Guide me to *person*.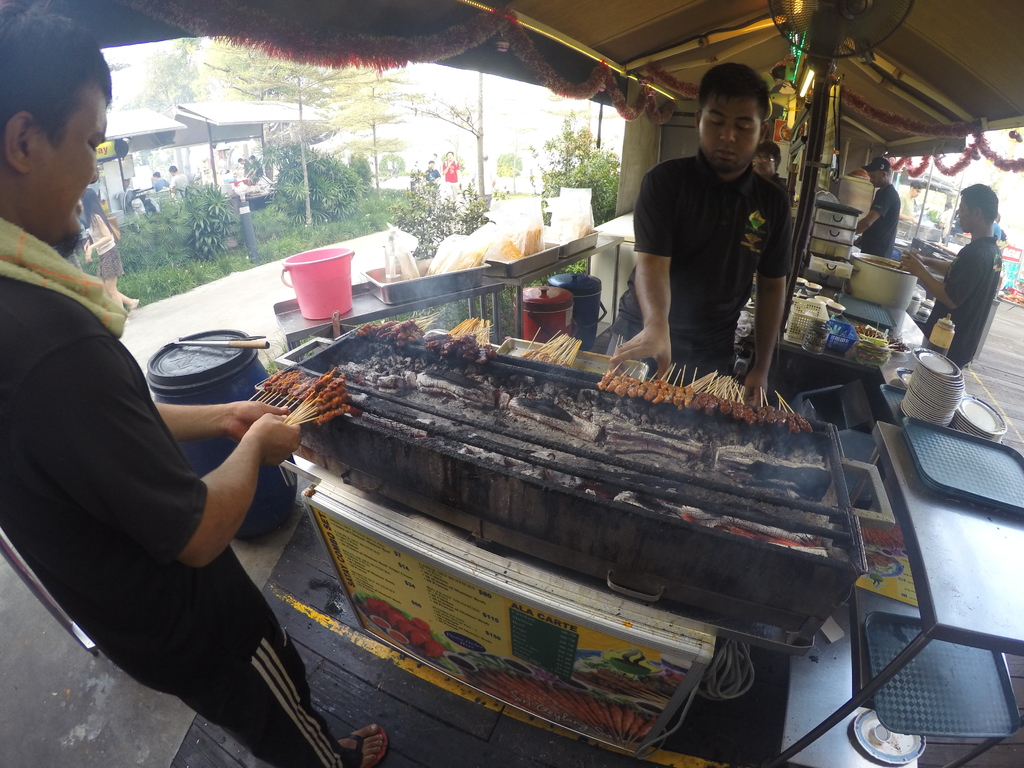
Guidance: crop(904, 184, 1005, 376).
